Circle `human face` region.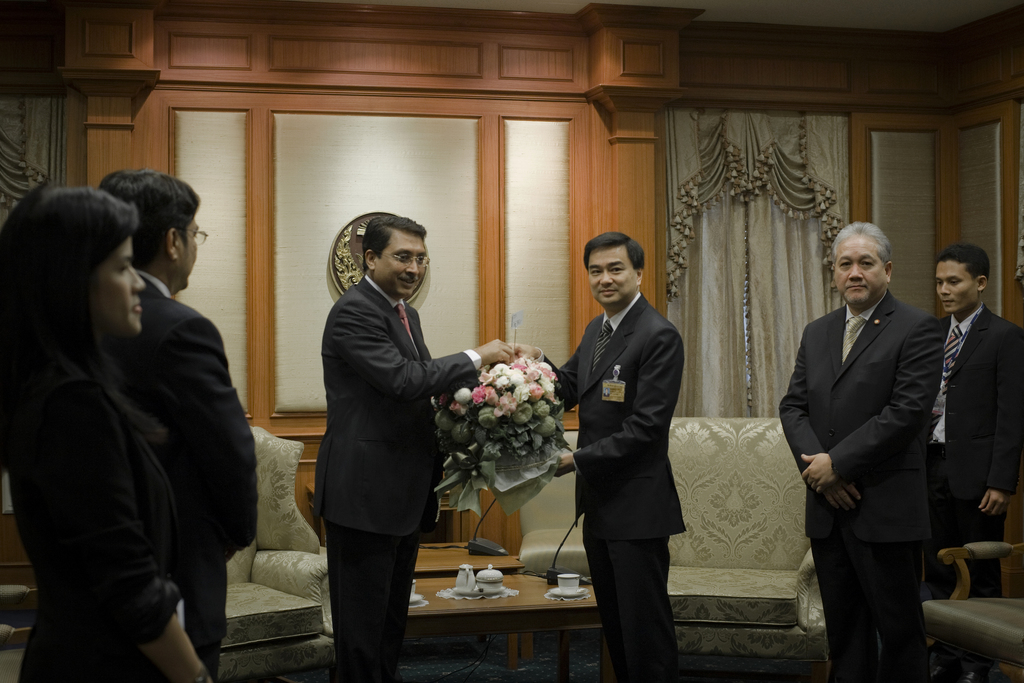
Region: [left=835, top=235, right=883, bottom=304].
